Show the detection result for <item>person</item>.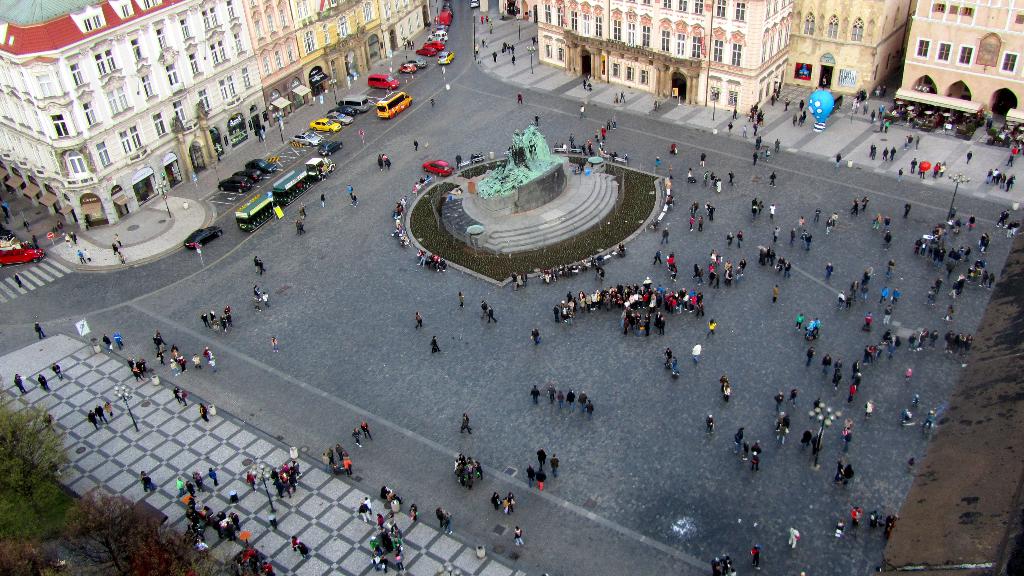
bbox=[914, 333, 916, 353].
